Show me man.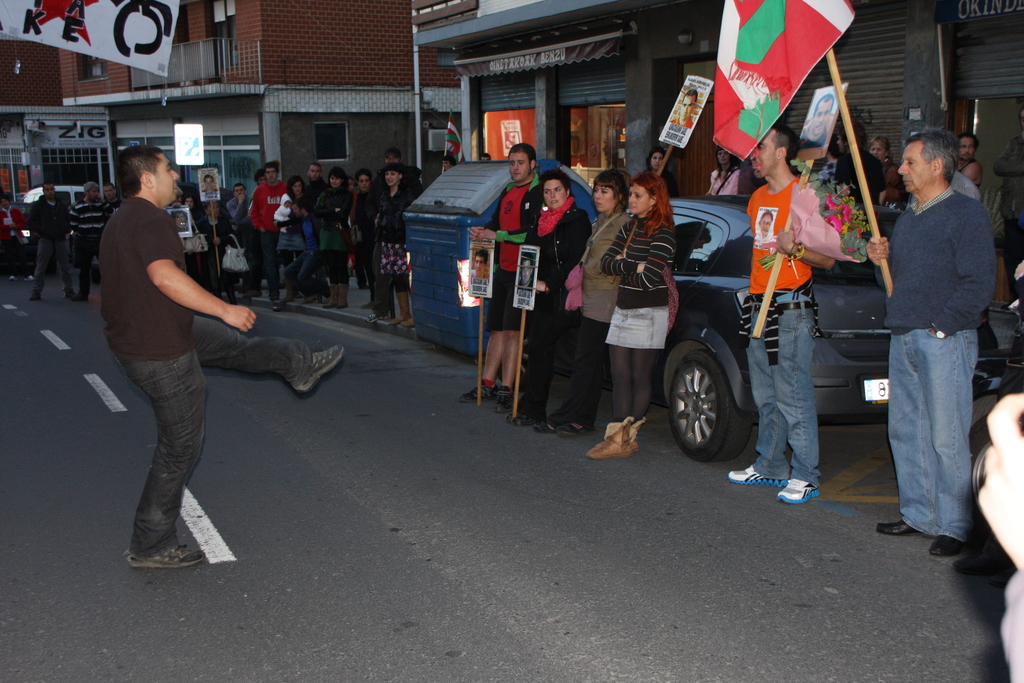
man is here: (358,147,420,309).
